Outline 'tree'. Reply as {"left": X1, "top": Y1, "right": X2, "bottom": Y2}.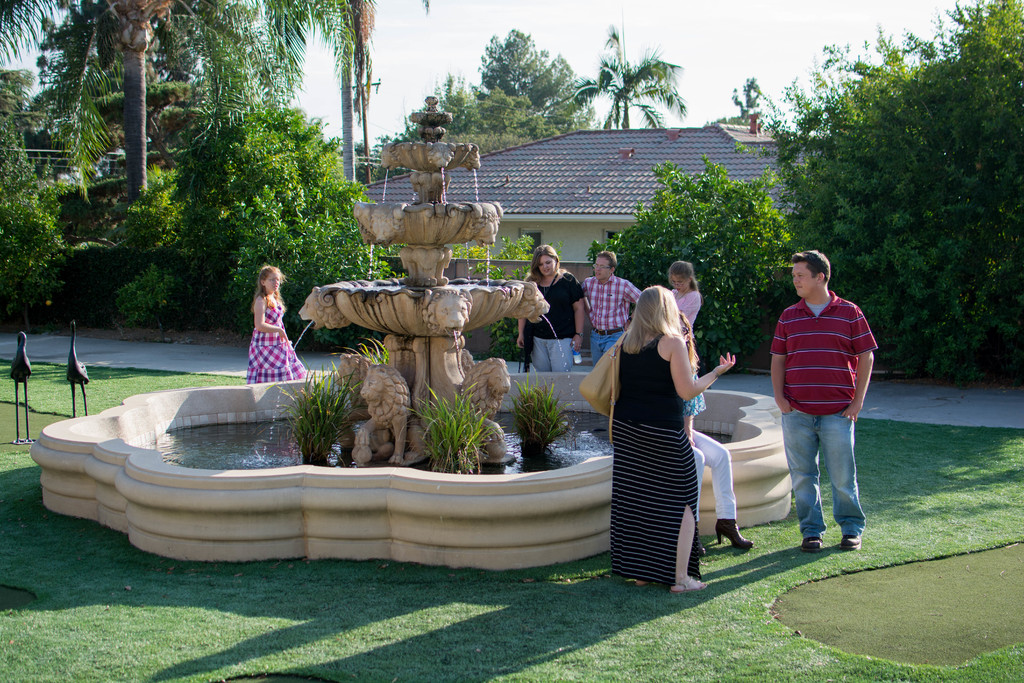
{"left": 710, "top": 72, "right": 771, "bottom": 131}.
